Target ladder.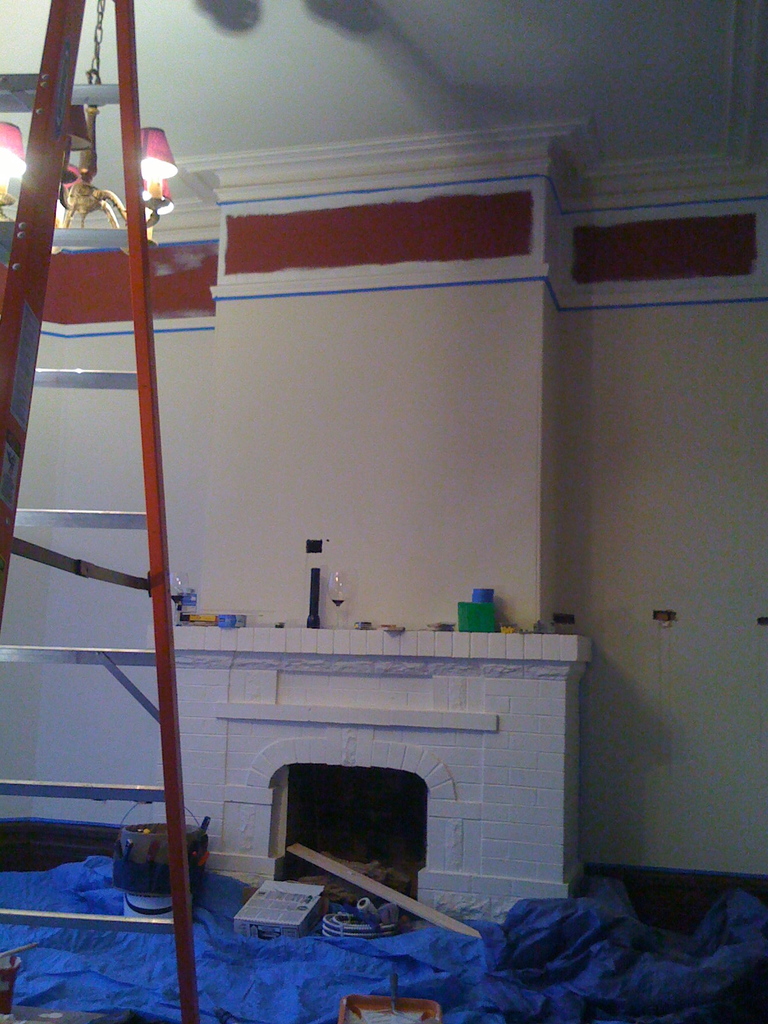
Target region: x1=0 y1=0 x2=203 y2=1023.
